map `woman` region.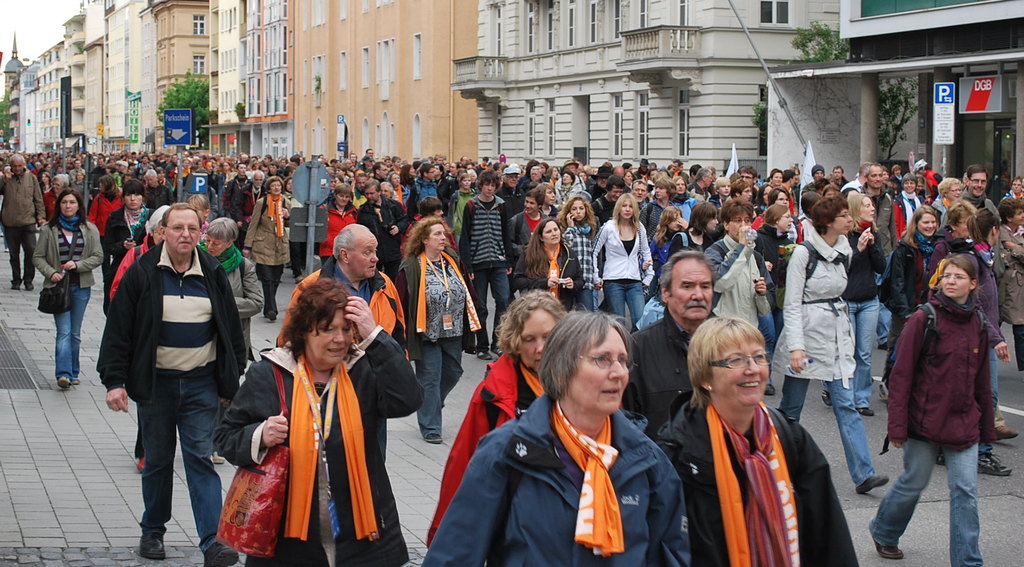
Mapped to region(420, 310, 692, 566).
